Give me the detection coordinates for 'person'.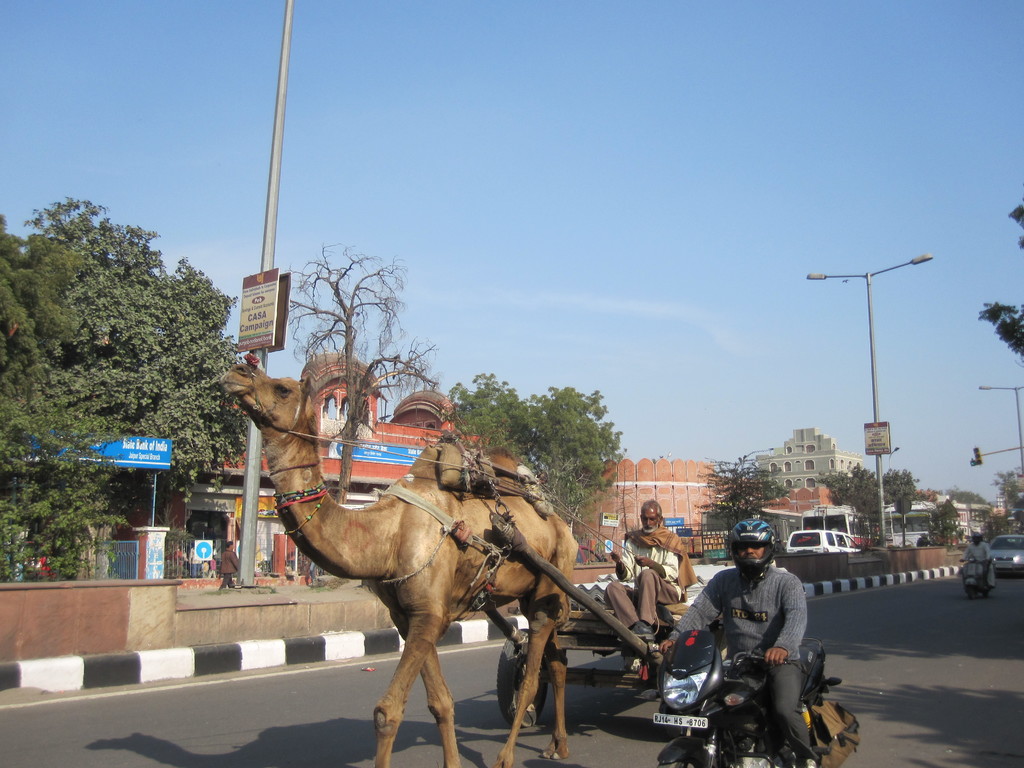
detection(680, 516, 813, 744).
